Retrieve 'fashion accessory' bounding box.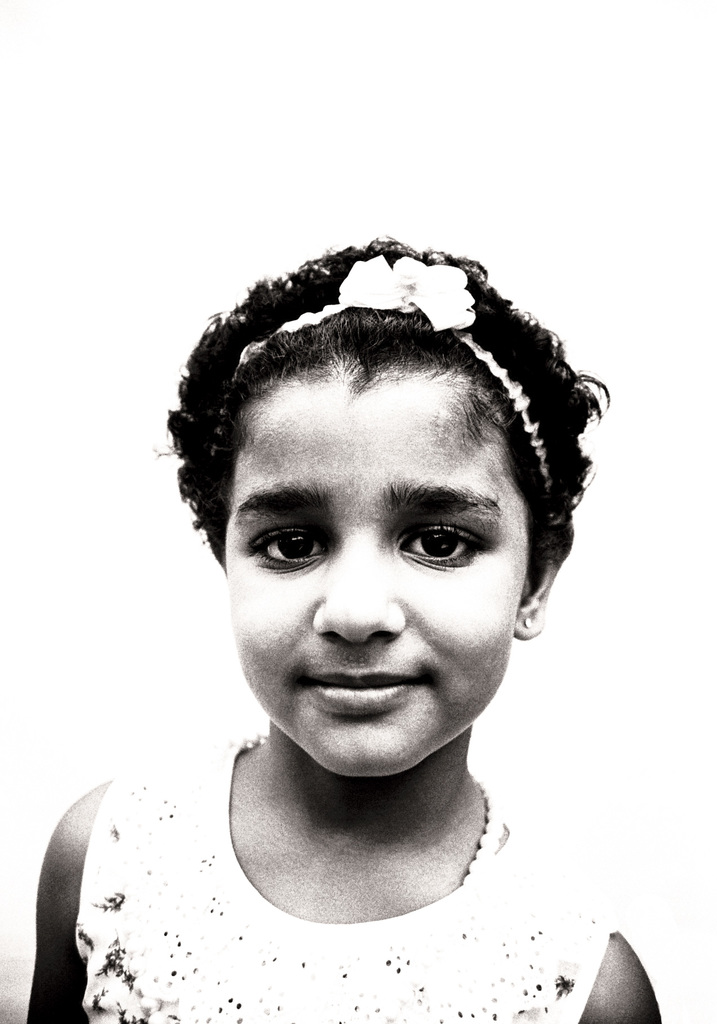
Bounding box: [232, 248, 549, 493].
